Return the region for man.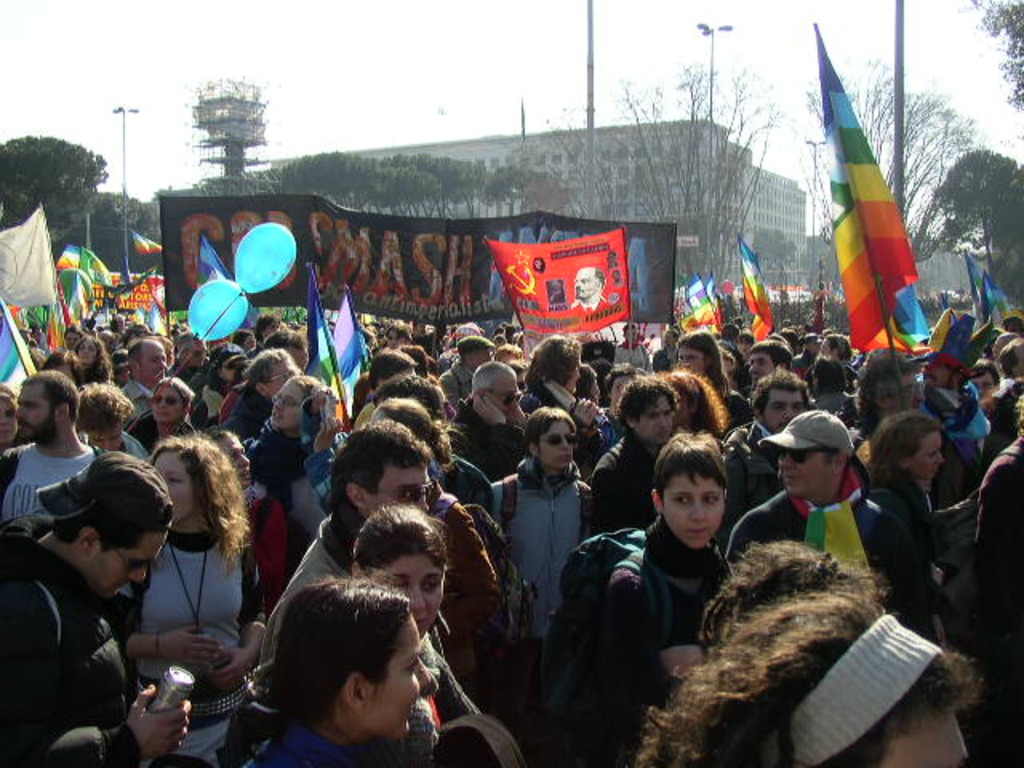
locate(720, 374, 816, 558).
